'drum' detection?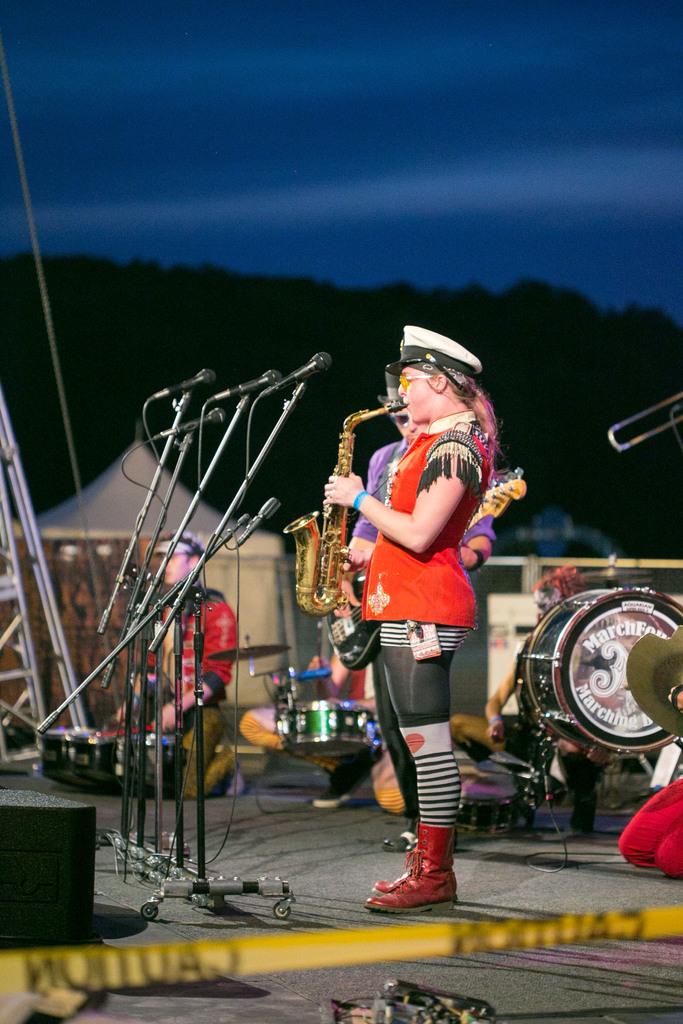
<region>280, 699, 378, 755</region>
